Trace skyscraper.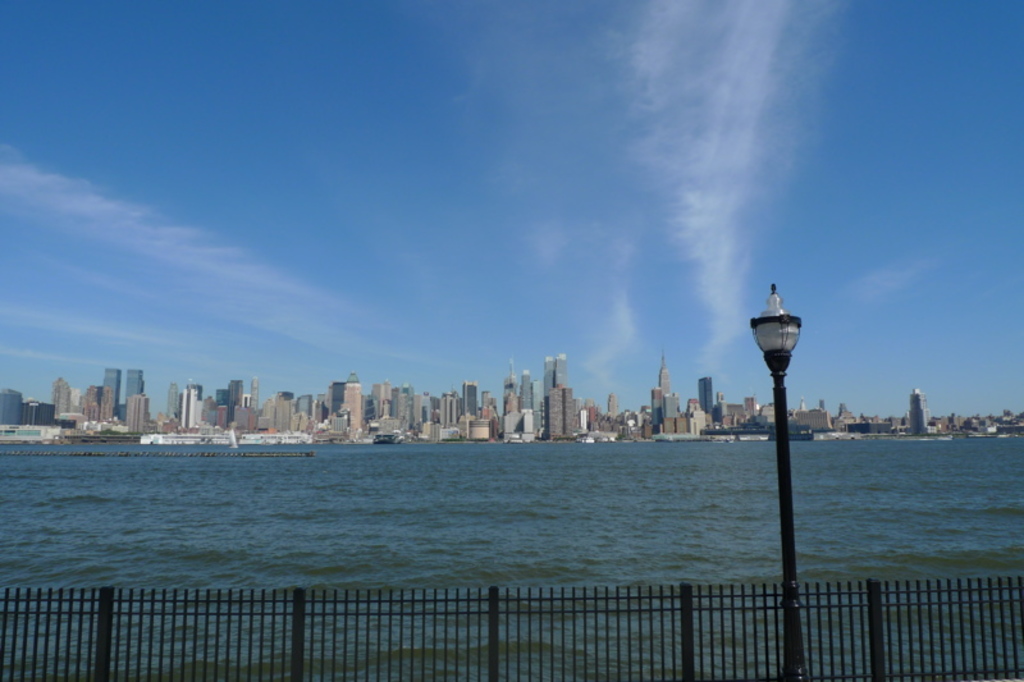
Traced to (530,349,580,444).
